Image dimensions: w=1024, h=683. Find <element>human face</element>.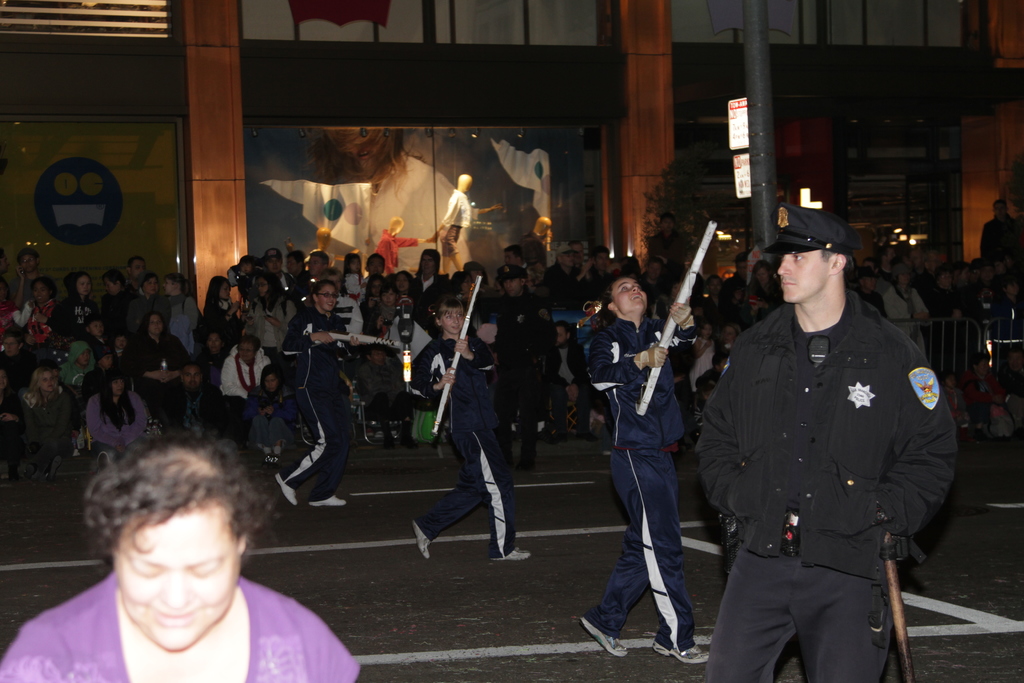
select_region(372, 258, 381, 273).
